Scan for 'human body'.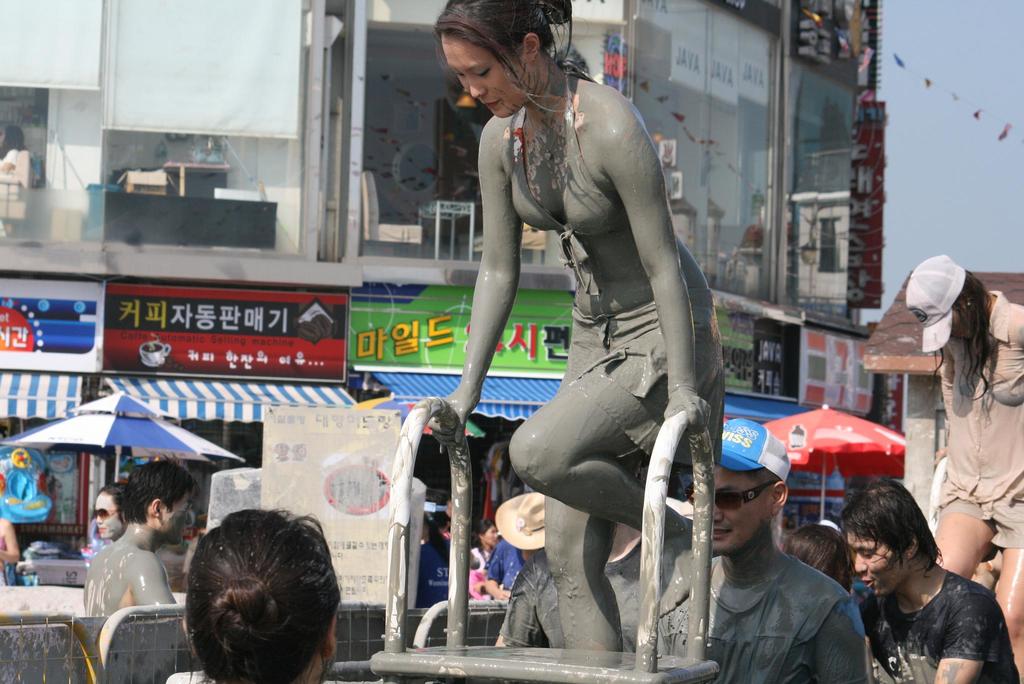
Scan result: x1=691 y1=538 x2=867 y2=683.
